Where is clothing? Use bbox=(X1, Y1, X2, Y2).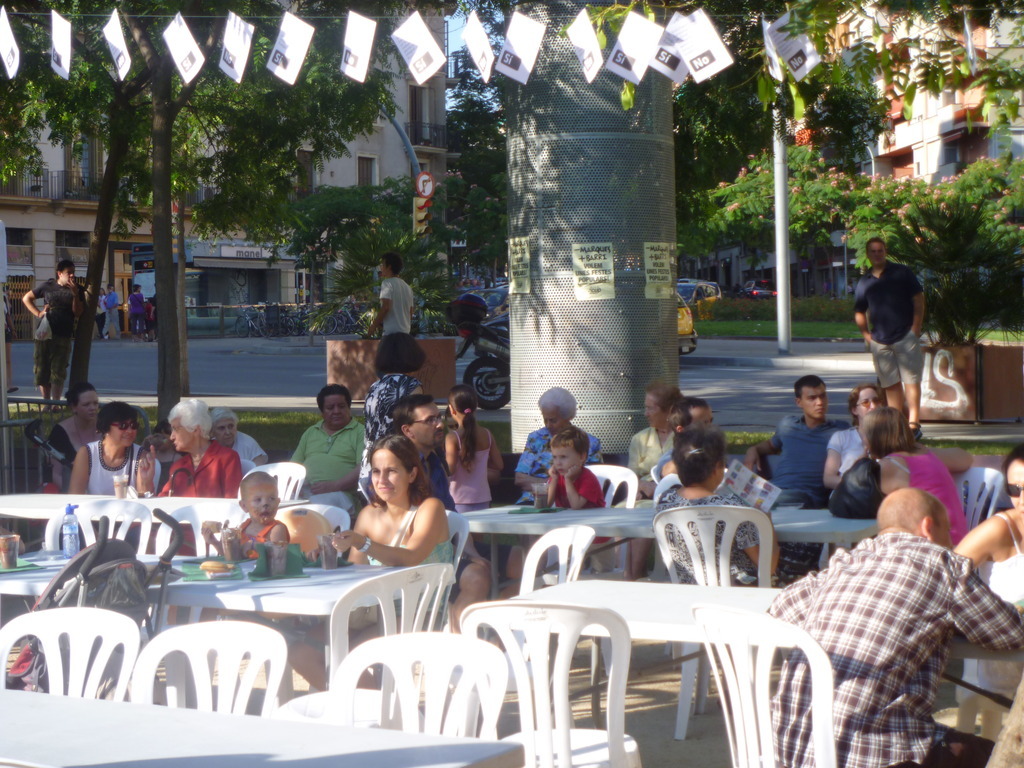
bbox=(774, 407, 831, 506).
